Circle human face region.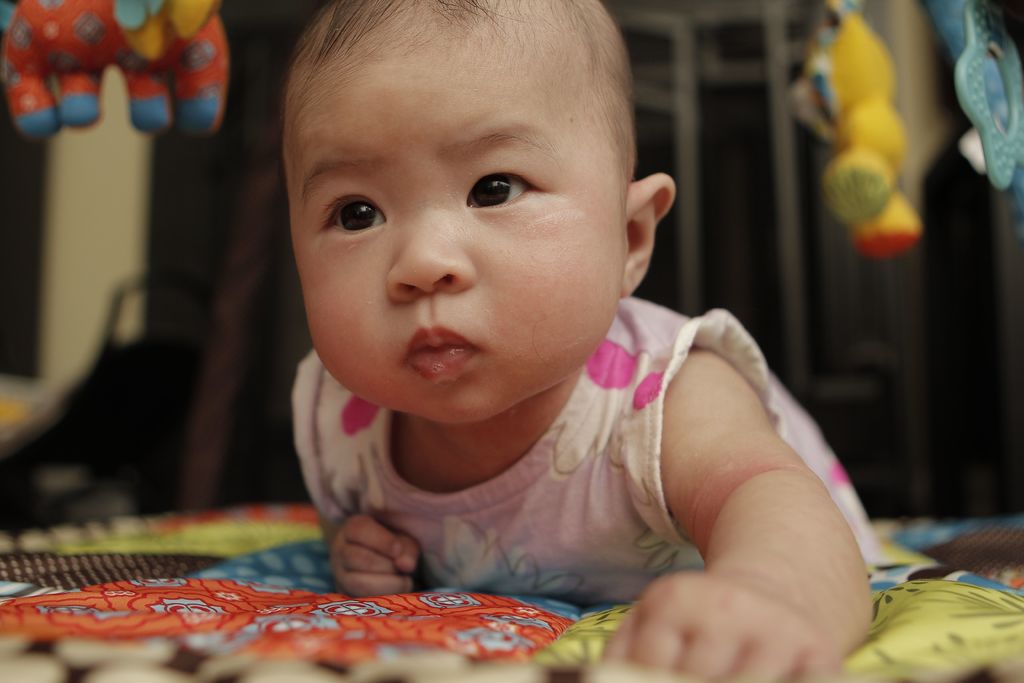
Region: <region>280, 33, 626, 429</region>.
